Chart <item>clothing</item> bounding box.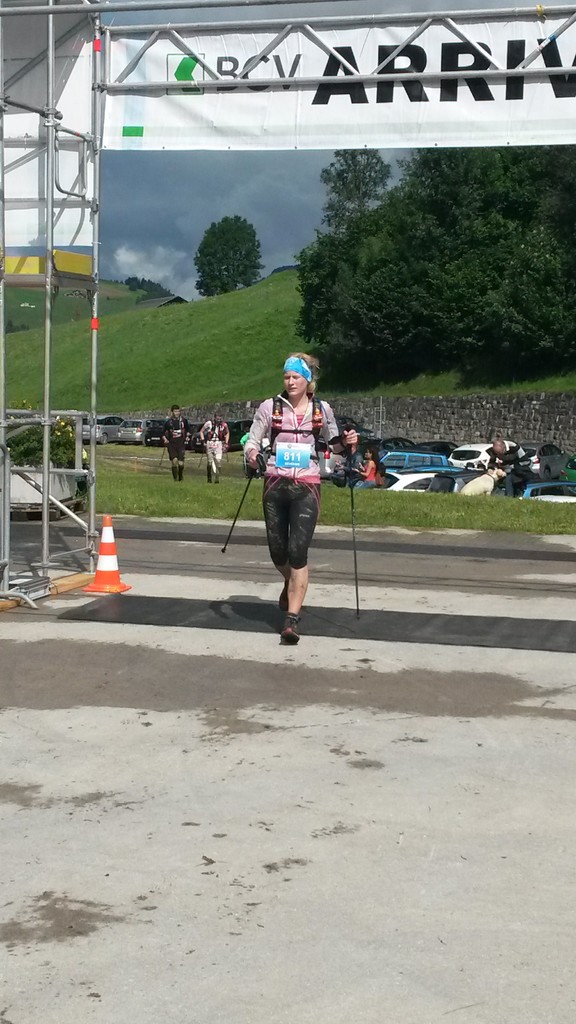
Charted: [204, 418, 230, 460].
